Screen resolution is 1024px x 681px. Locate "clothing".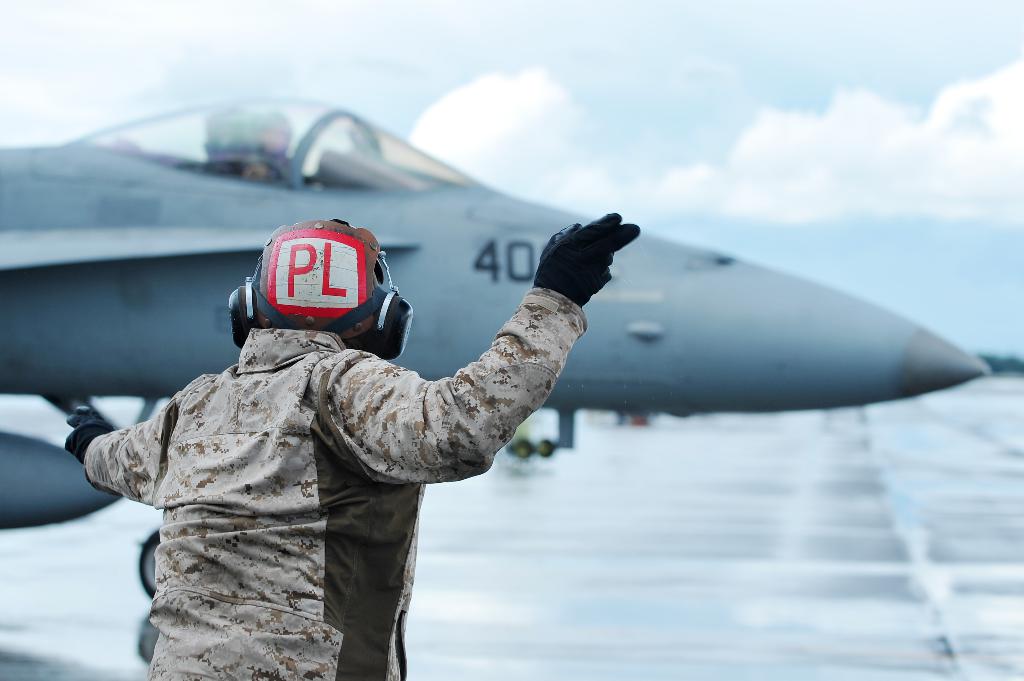
70 207 641 646.
